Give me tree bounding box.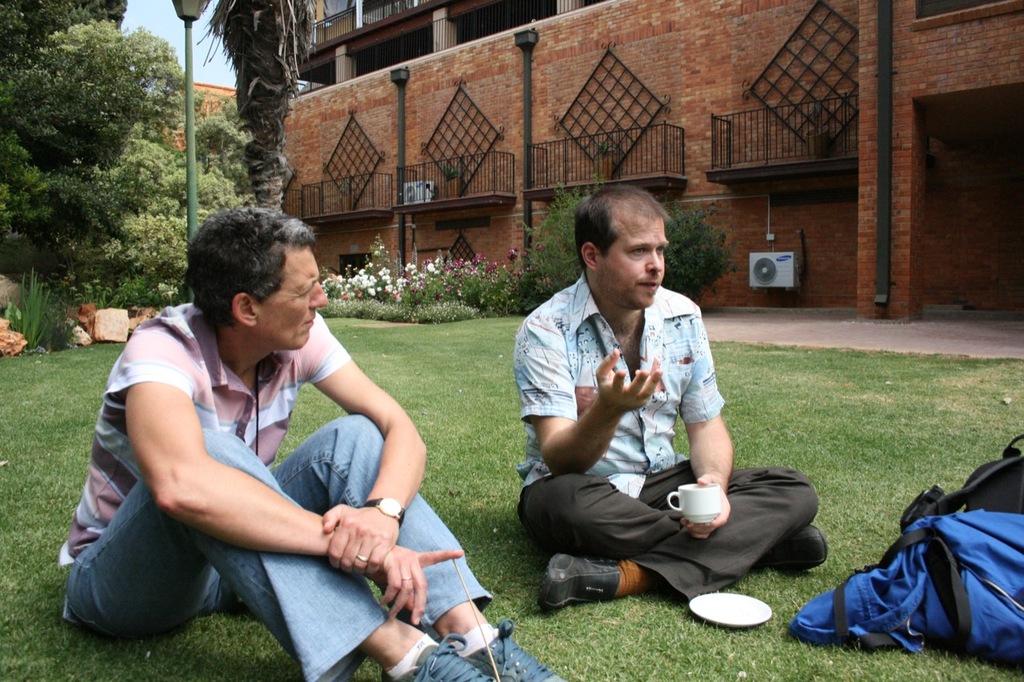
x1=205, y1=0, x2=314, y2=226.
